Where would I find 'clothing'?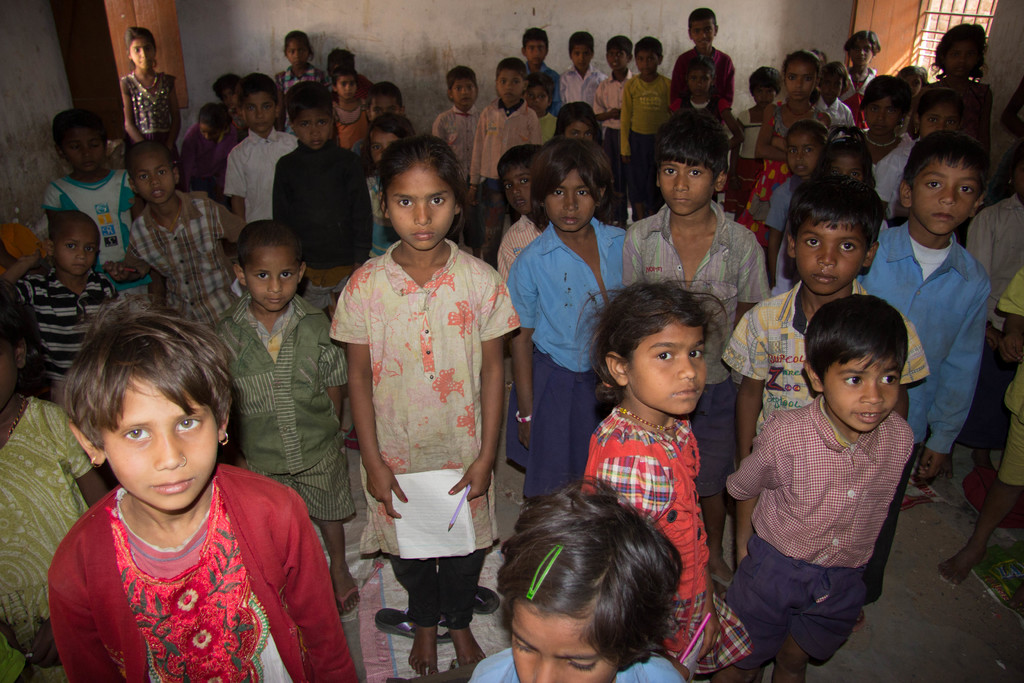
At <bbox>730, 96, 831, 230</bbox>.
